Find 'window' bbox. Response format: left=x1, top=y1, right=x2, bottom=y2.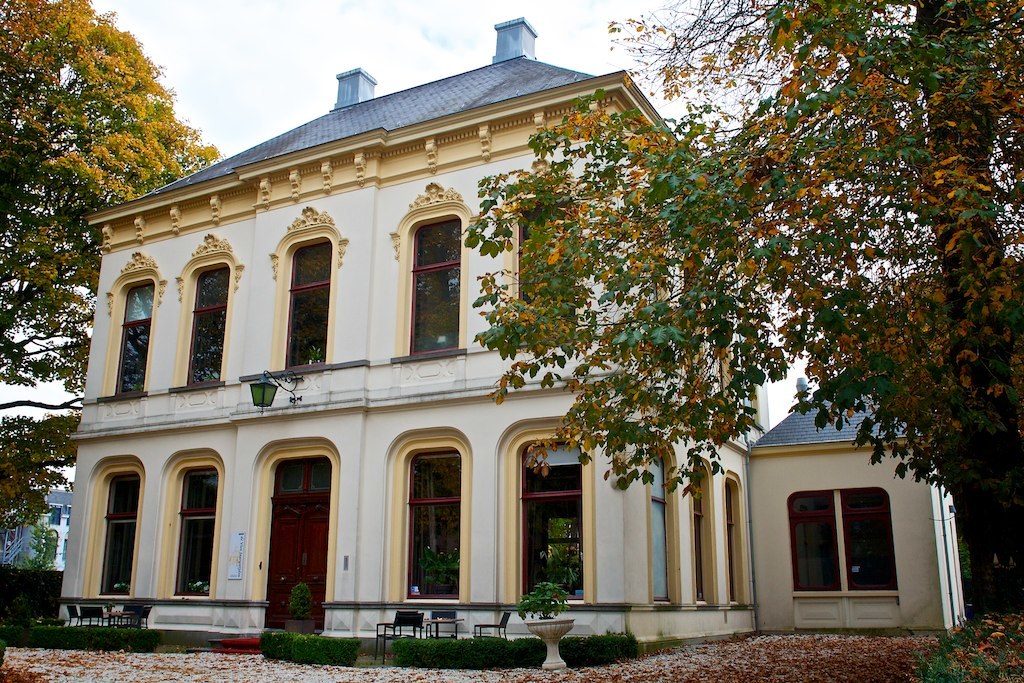
left=386, top=183, right=471, bottom=356.
